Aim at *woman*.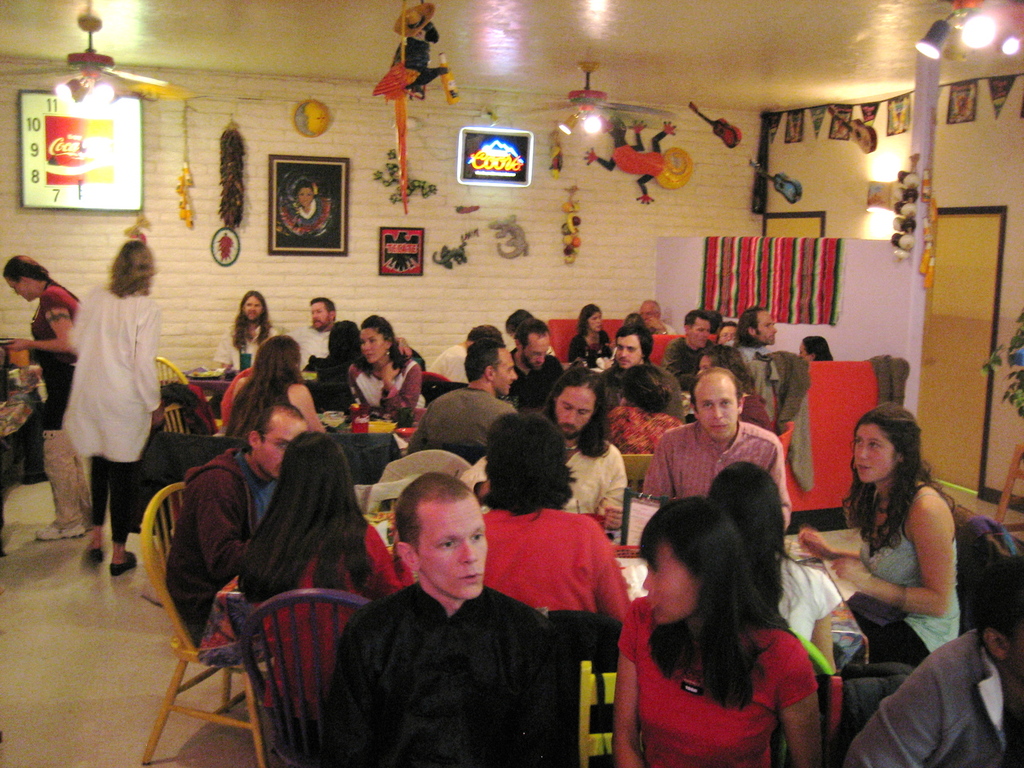
Aimed at <bbox>228, 282, 269, 384</bbox>.
